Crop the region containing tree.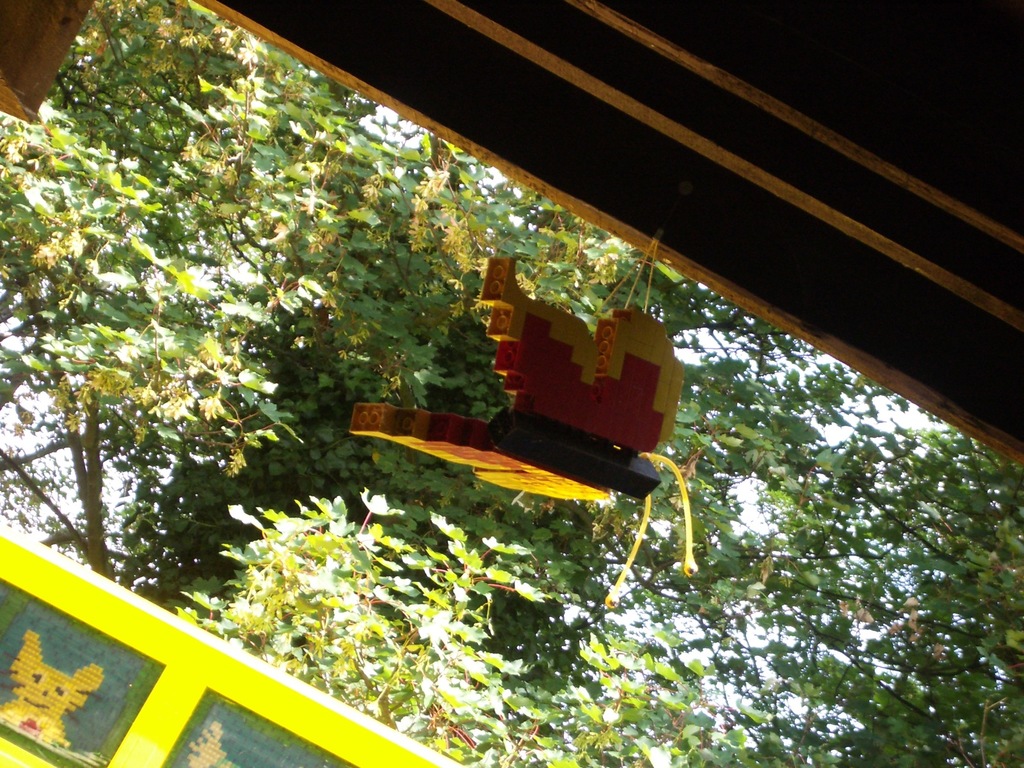
Crop region: l=0, t=0, r=1023, b=766.
